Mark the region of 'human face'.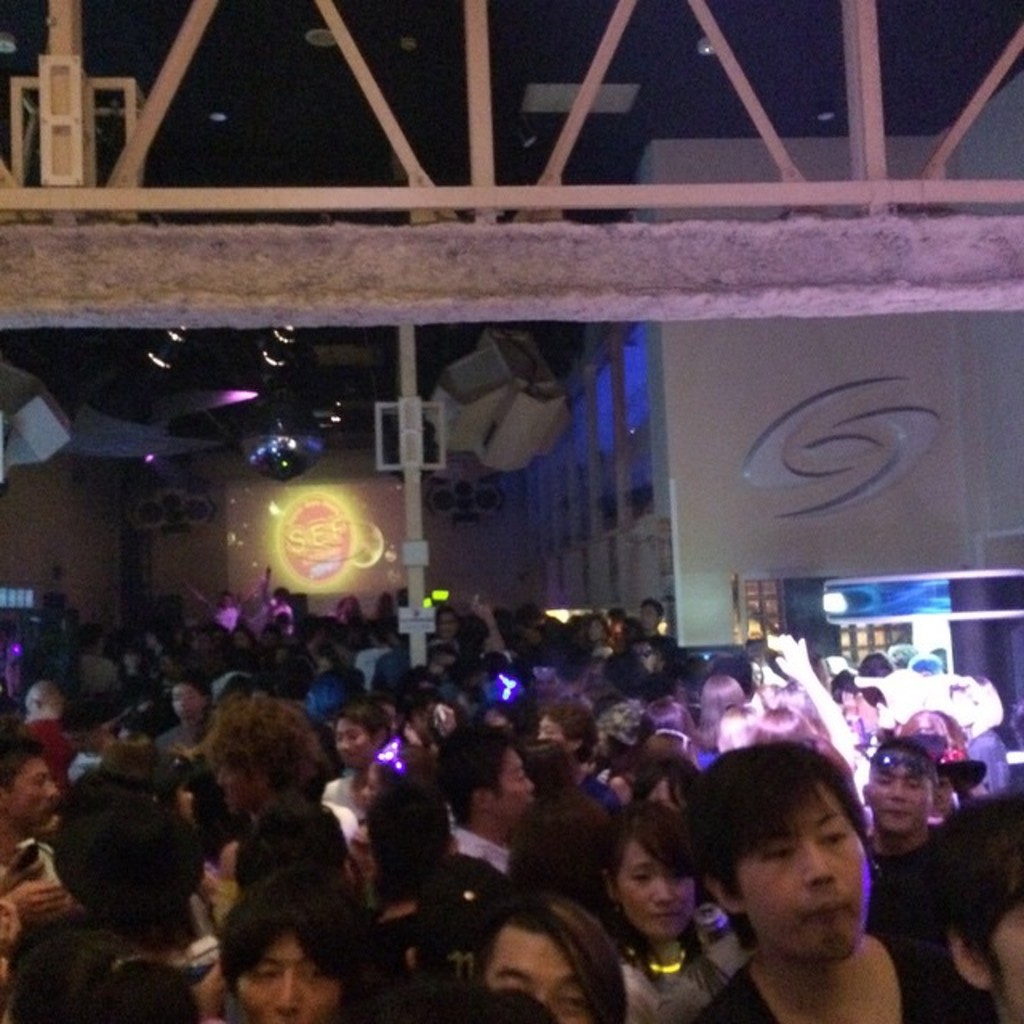
Region: 613, 822, 688, 950.
